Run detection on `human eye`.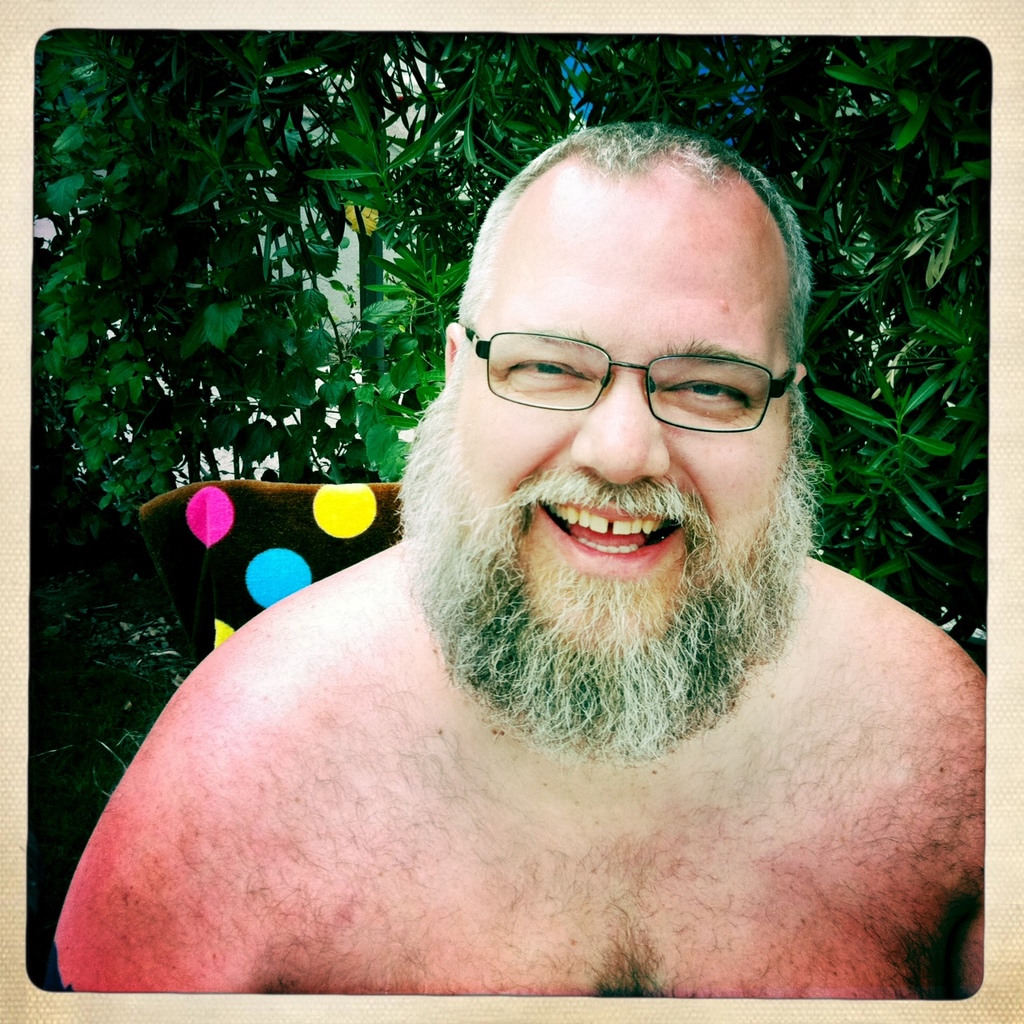
Result: box=[499, 353, 598, 398].
